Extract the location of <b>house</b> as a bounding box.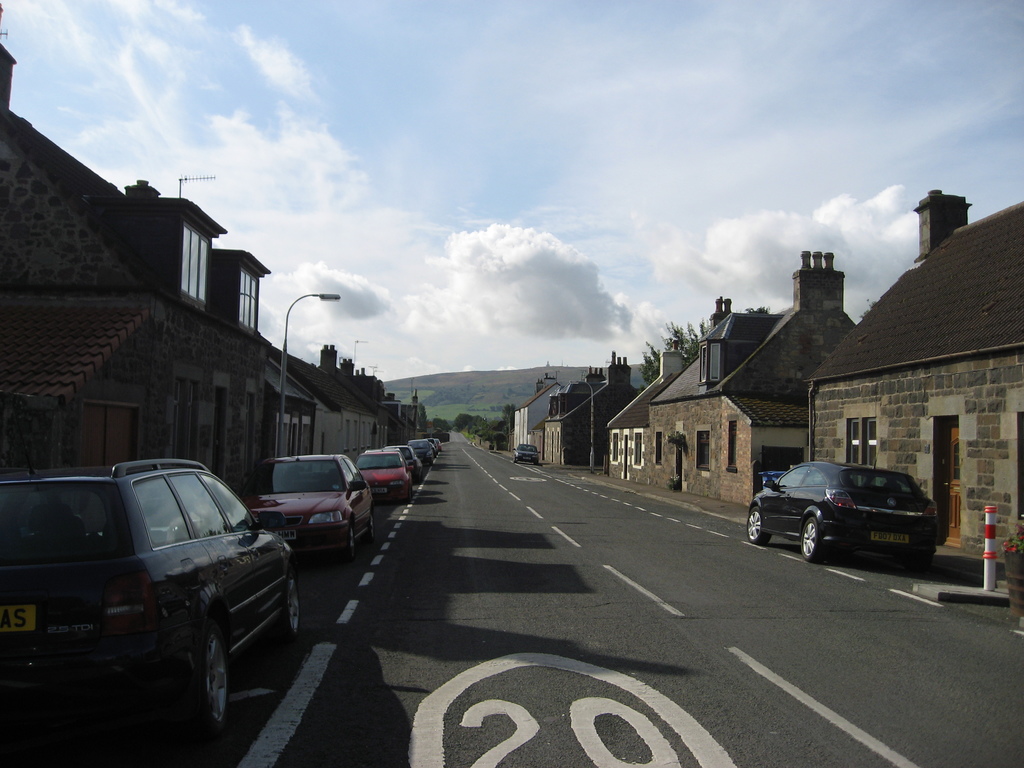
Rect(794, 179, 1023, 564).
